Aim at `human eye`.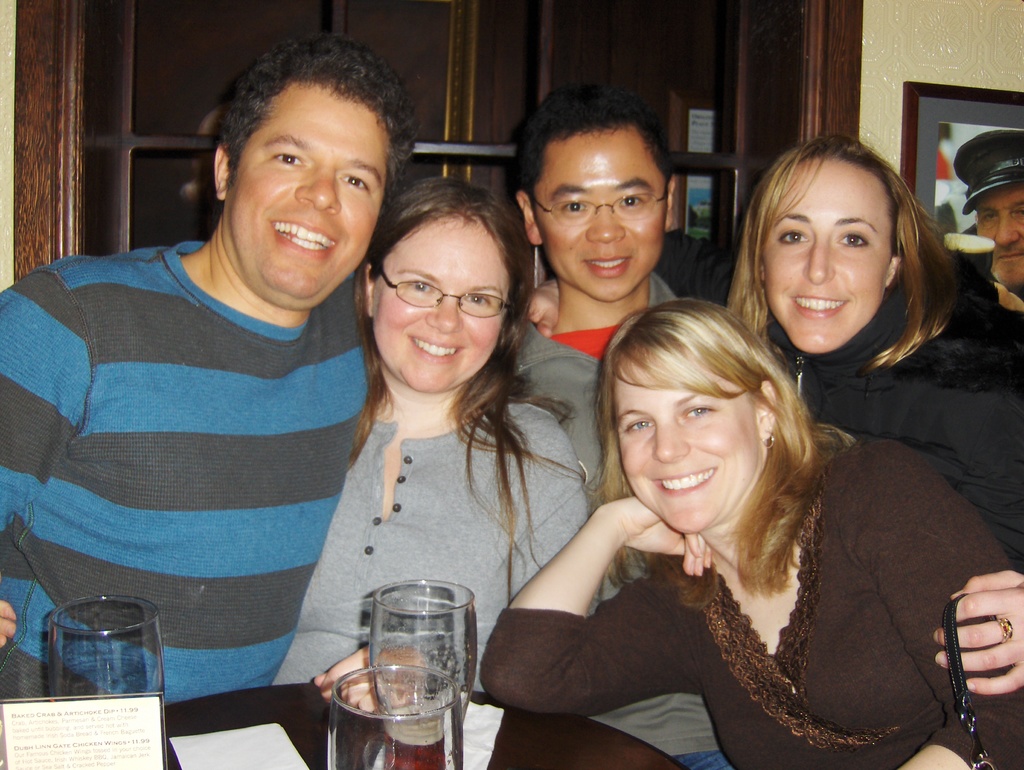
Aimed at {"x1": 271, "y1": 147, "x2": 305, "y2": 171}.
